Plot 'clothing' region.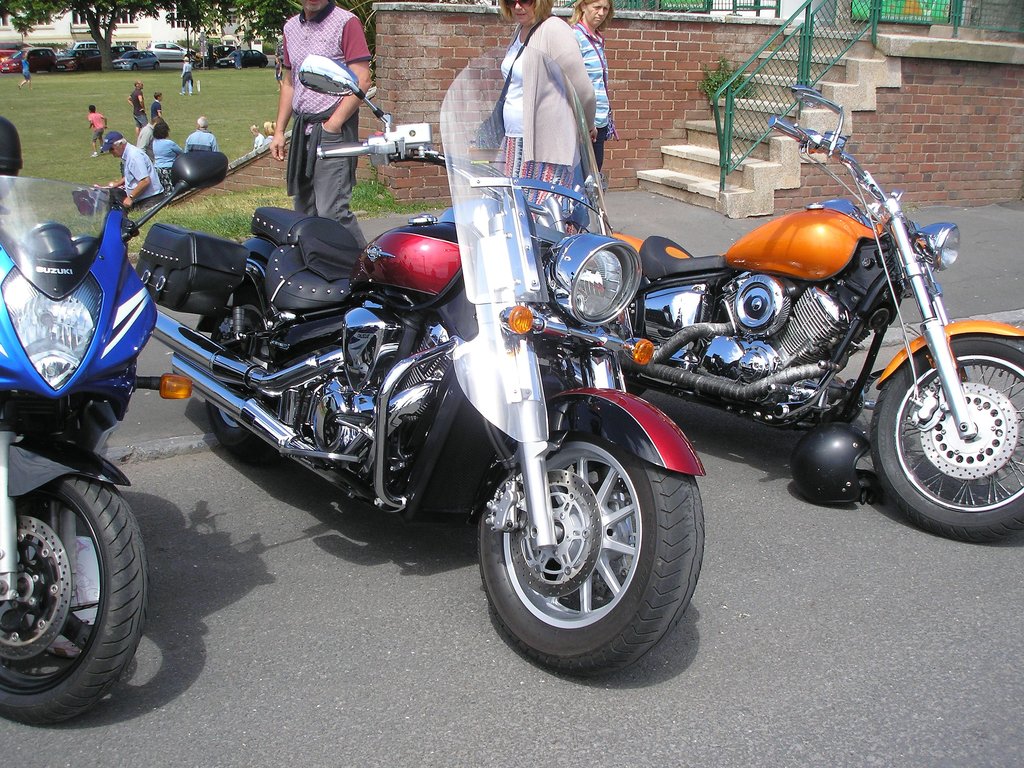
Plotted at (21,61,33,79).
